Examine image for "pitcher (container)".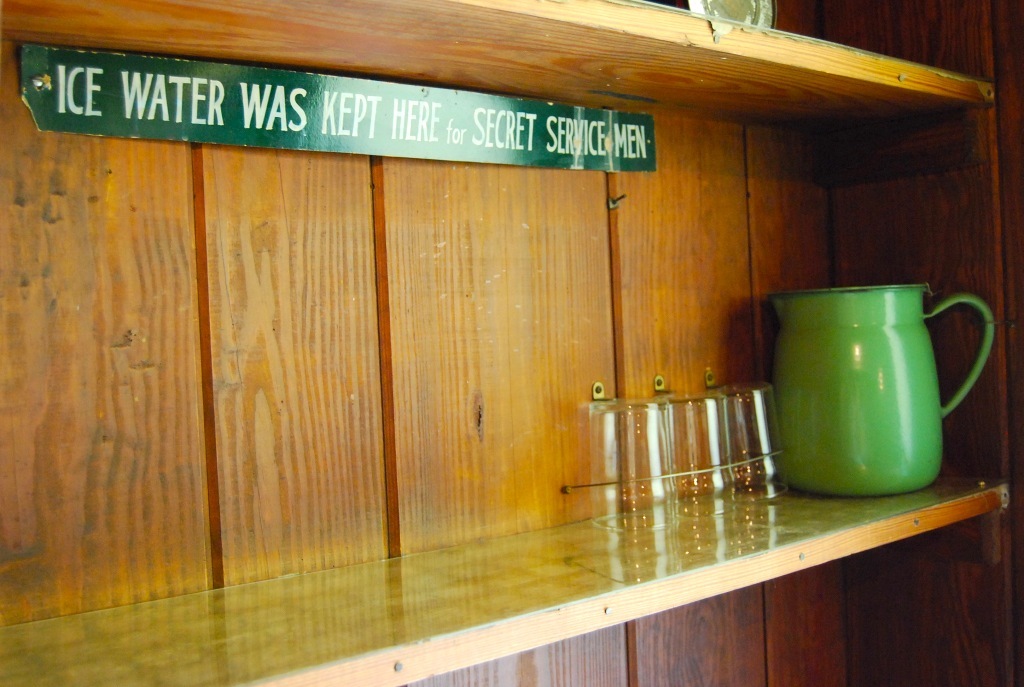
Examination result: Rect(771, 282, 993, 493).
